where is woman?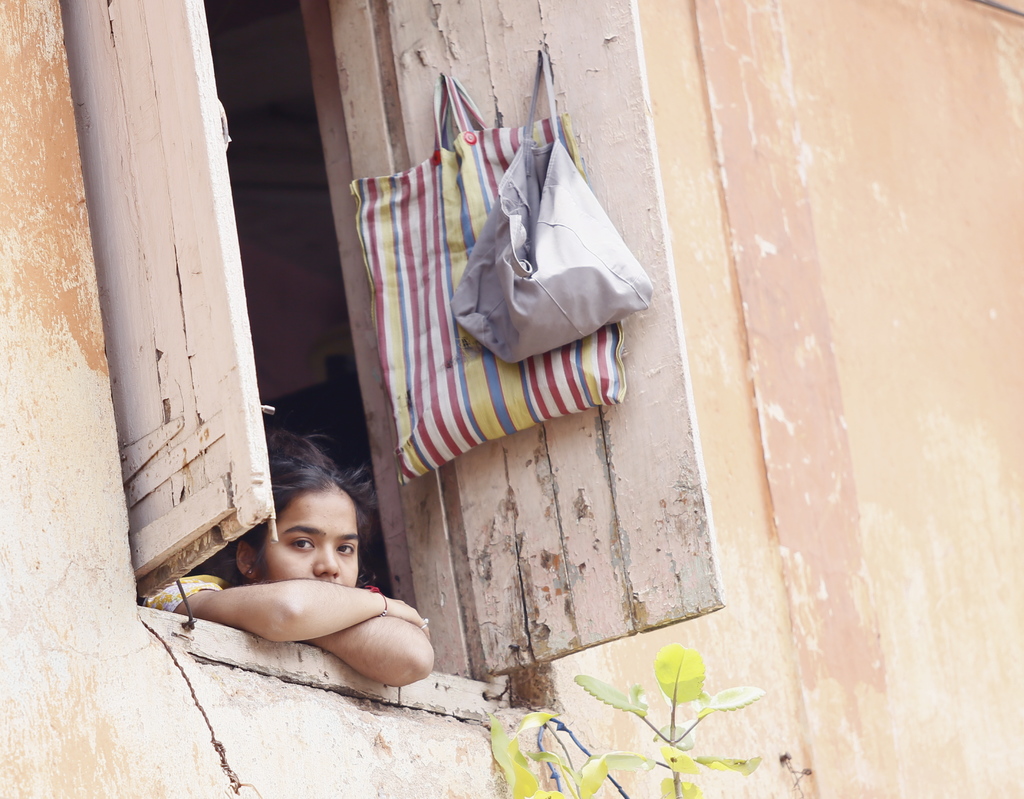
209:442:404:645.
